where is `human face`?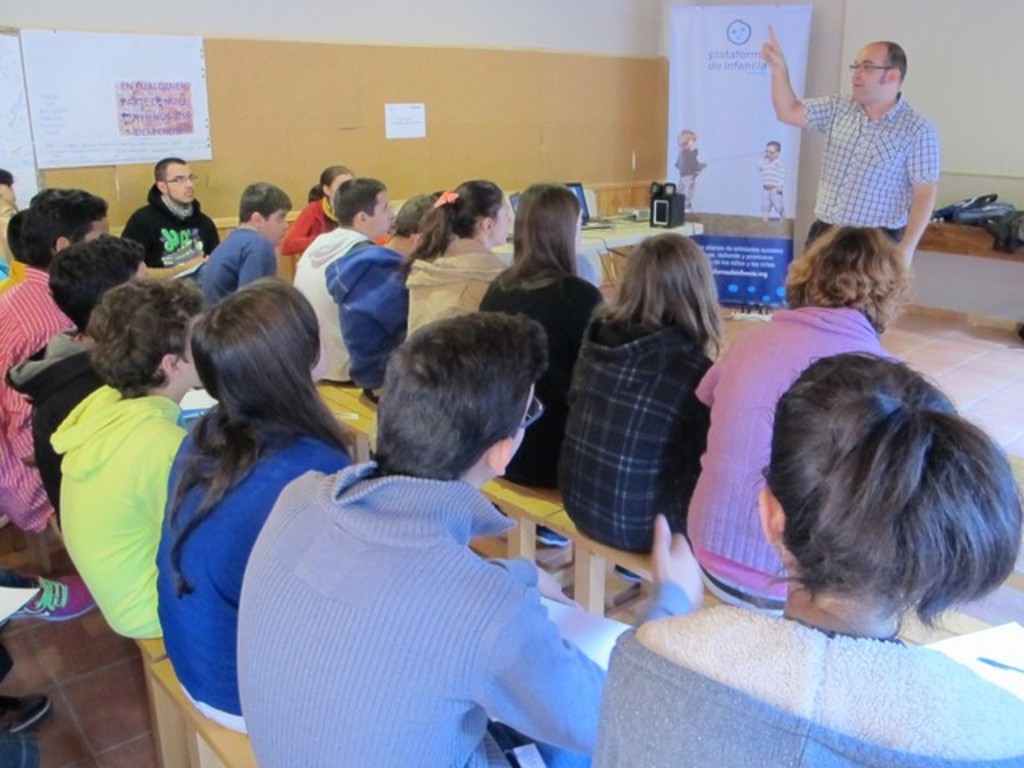
165/158/190/202.
